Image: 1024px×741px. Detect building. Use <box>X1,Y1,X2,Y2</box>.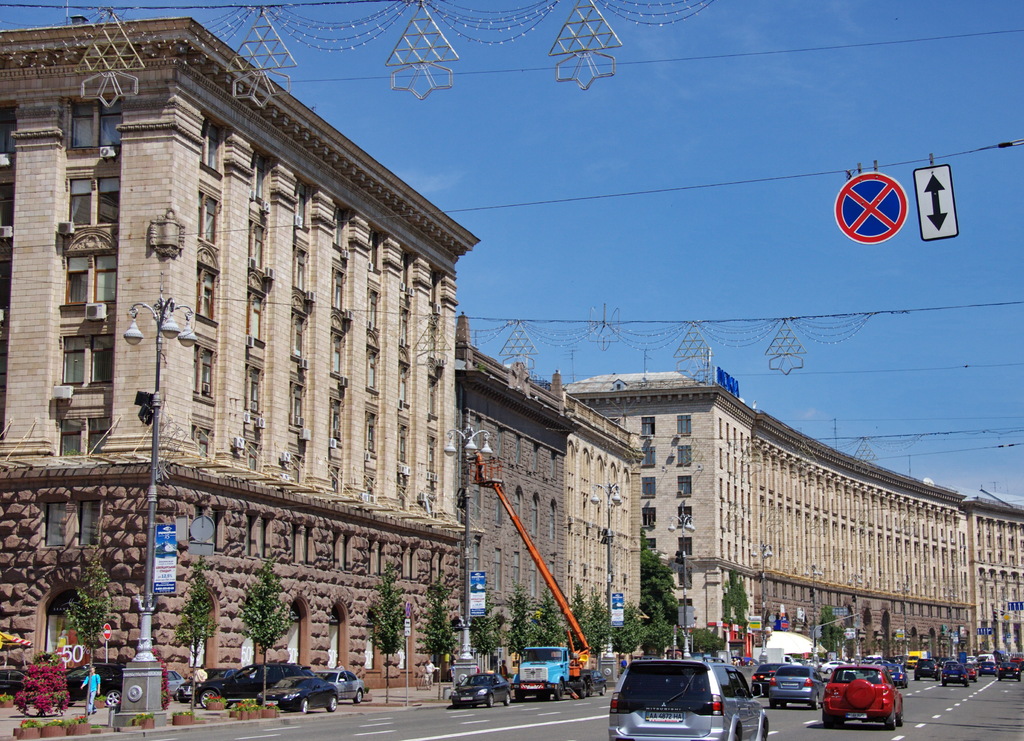
<box>564,395,642,663</box>.
